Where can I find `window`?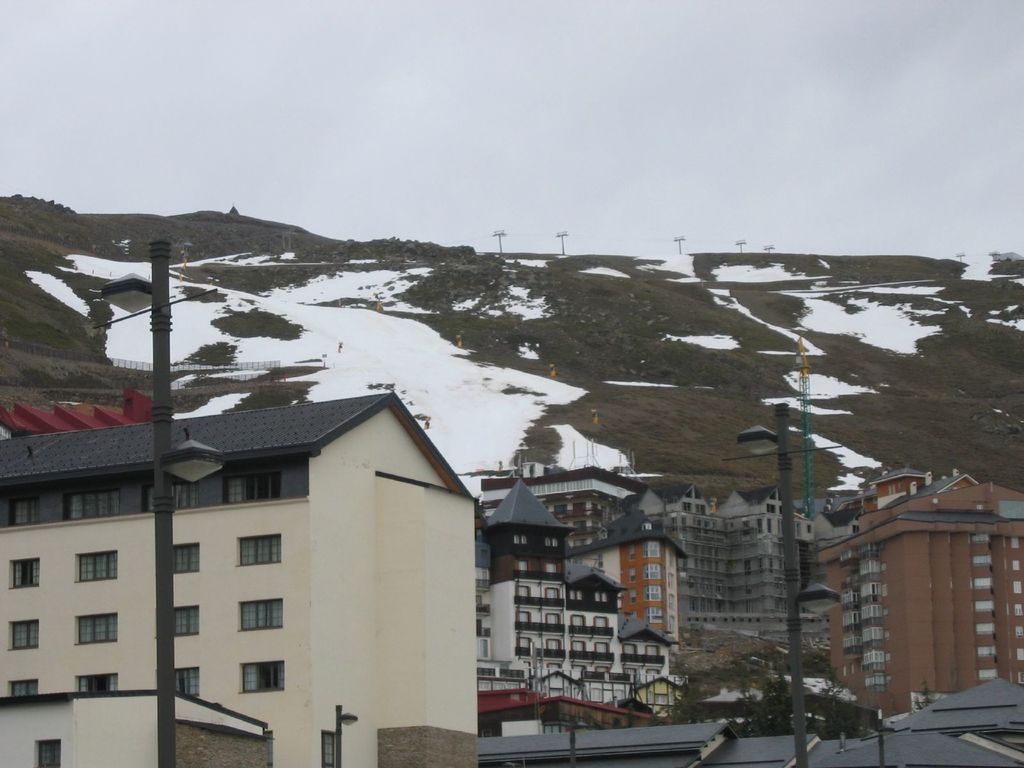
You can find it at {"x1": 595, "y1": 617, "x2": 610, "y2": 627}.
